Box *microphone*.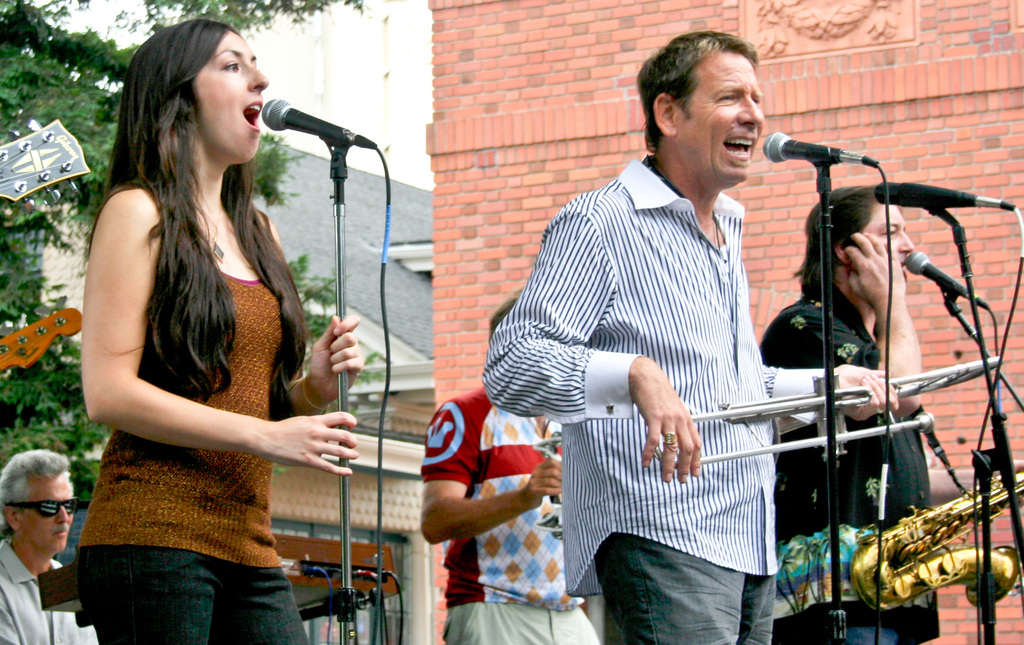
901 246 980 304.
